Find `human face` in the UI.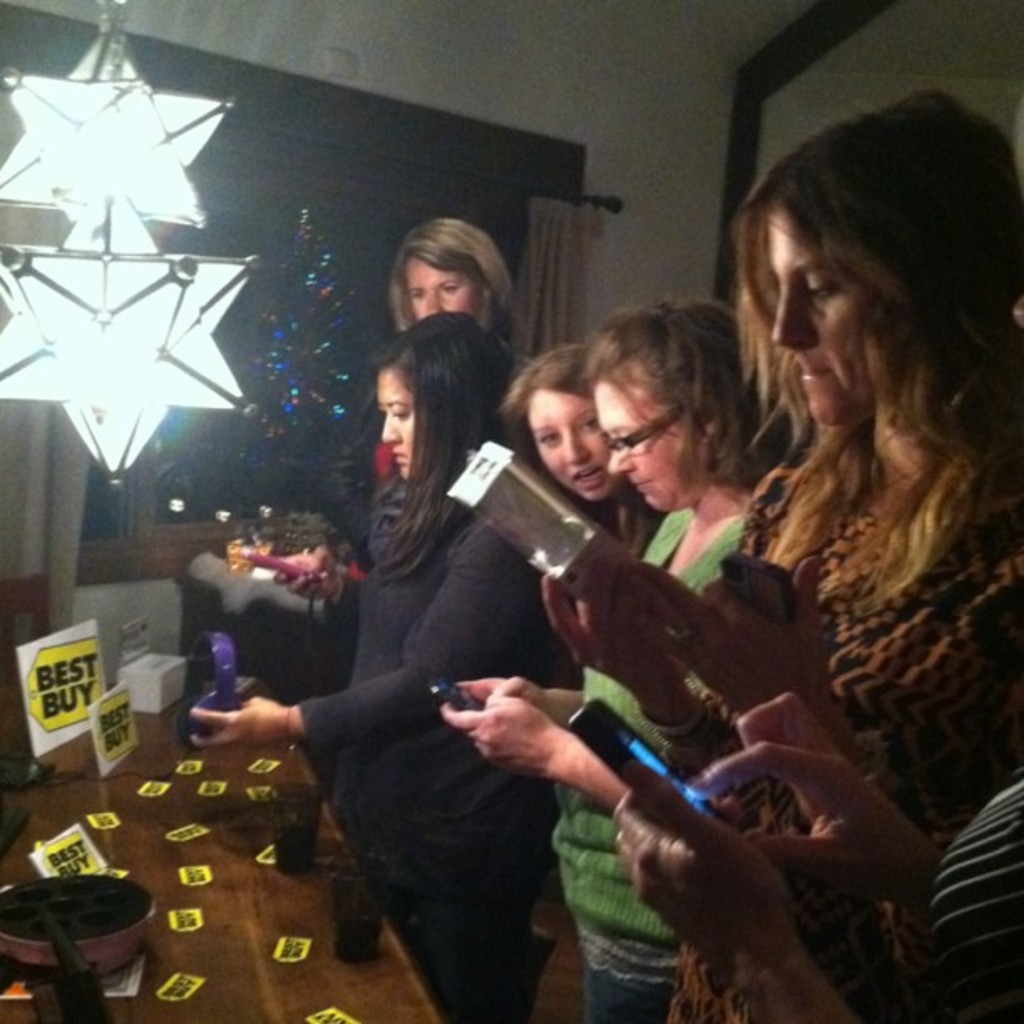
UI element at (591, 351, 704, 514).
